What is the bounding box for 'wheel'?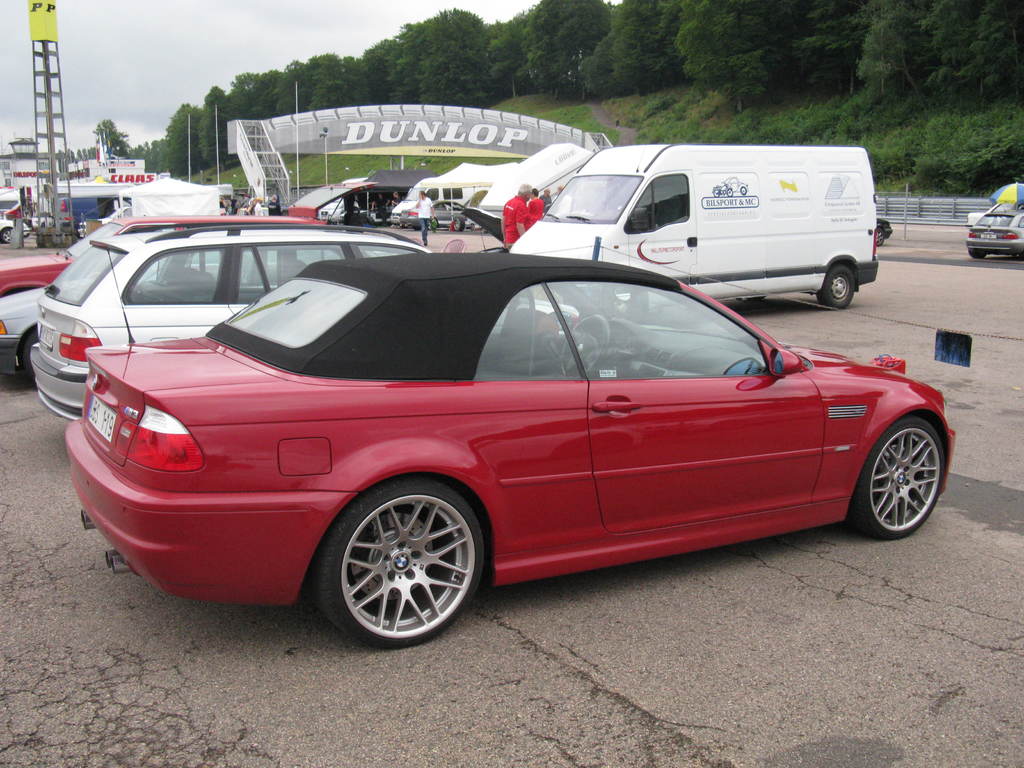
left=309, top=475, right=485, bottom=645.
